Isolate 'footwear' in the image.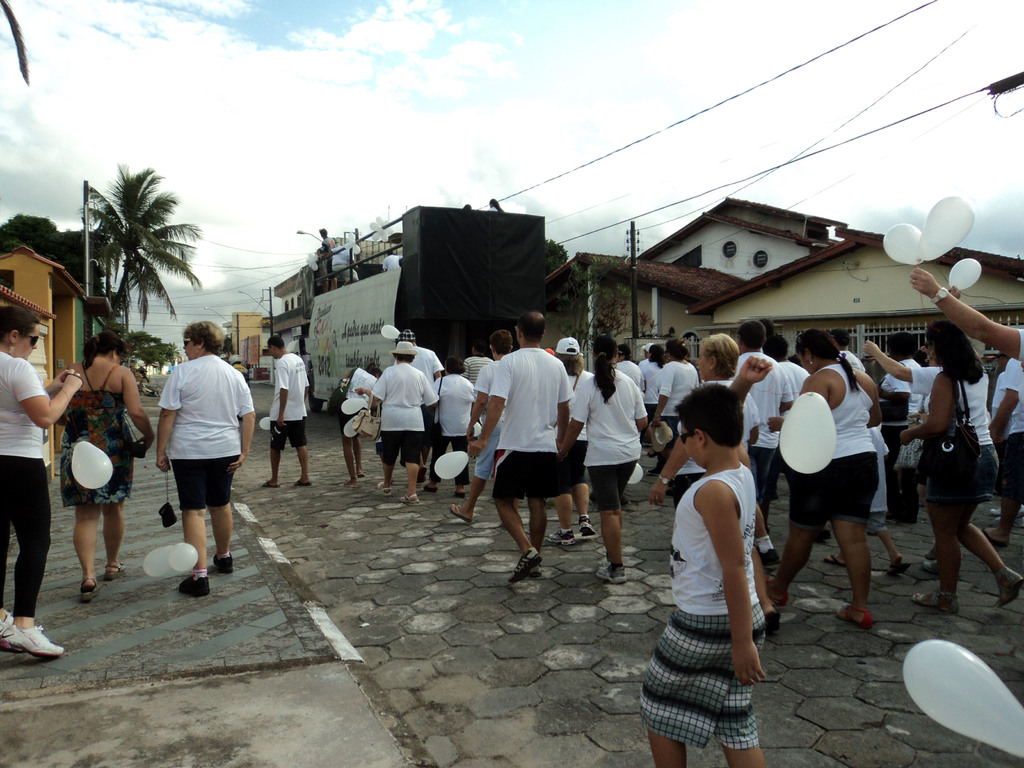
Isolated region: pyautogui.locateOnScreen(258, 478, 278, 488).
